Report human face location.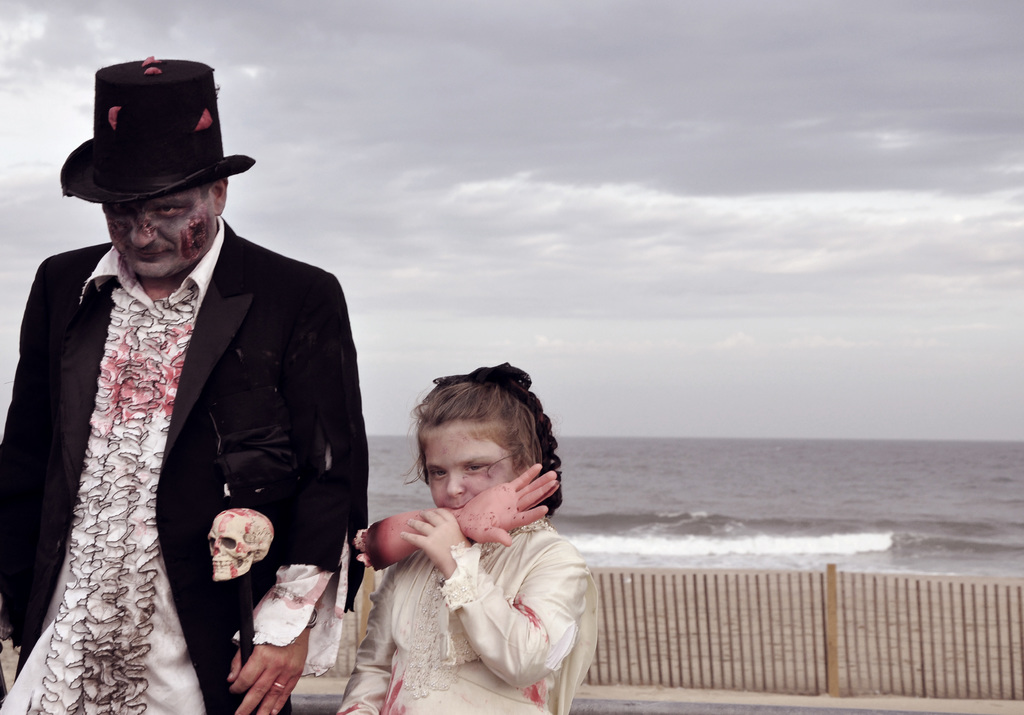
Report: [x1=101, y1=190, x2=220, y2=280].
